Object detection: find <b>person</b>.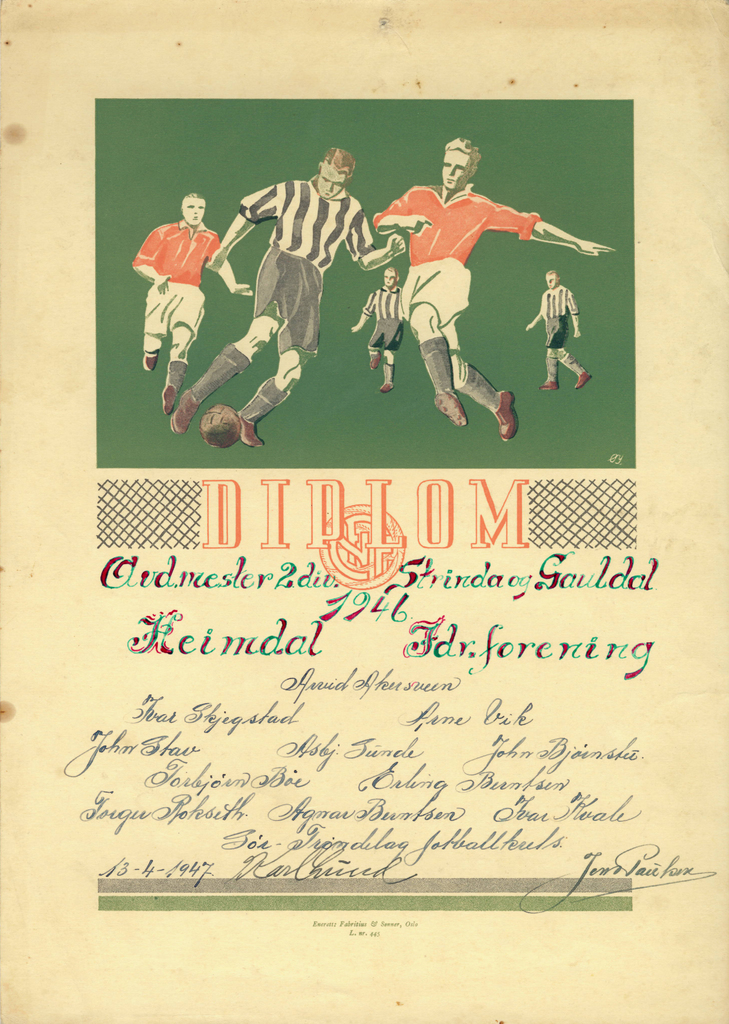
l=524, t=269, r=591, b=390.
